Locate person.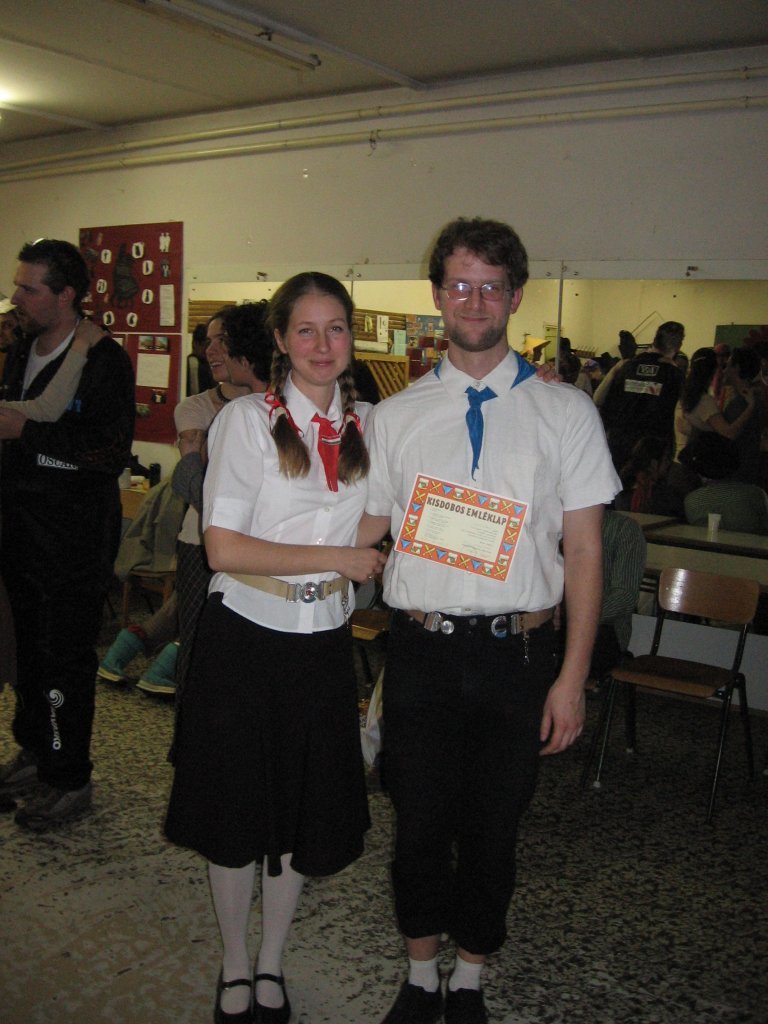
Bounding box: <box>351,211,628,1023</box>.
